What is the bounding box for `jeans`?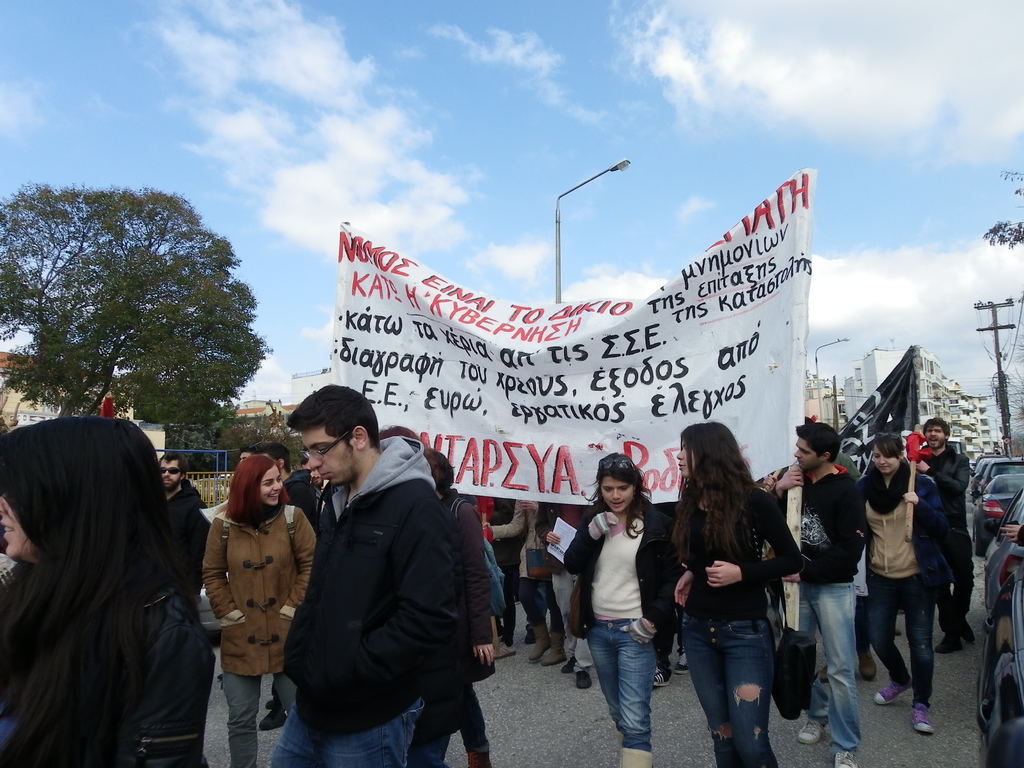
l=679, t=609, r=778, b=767.
